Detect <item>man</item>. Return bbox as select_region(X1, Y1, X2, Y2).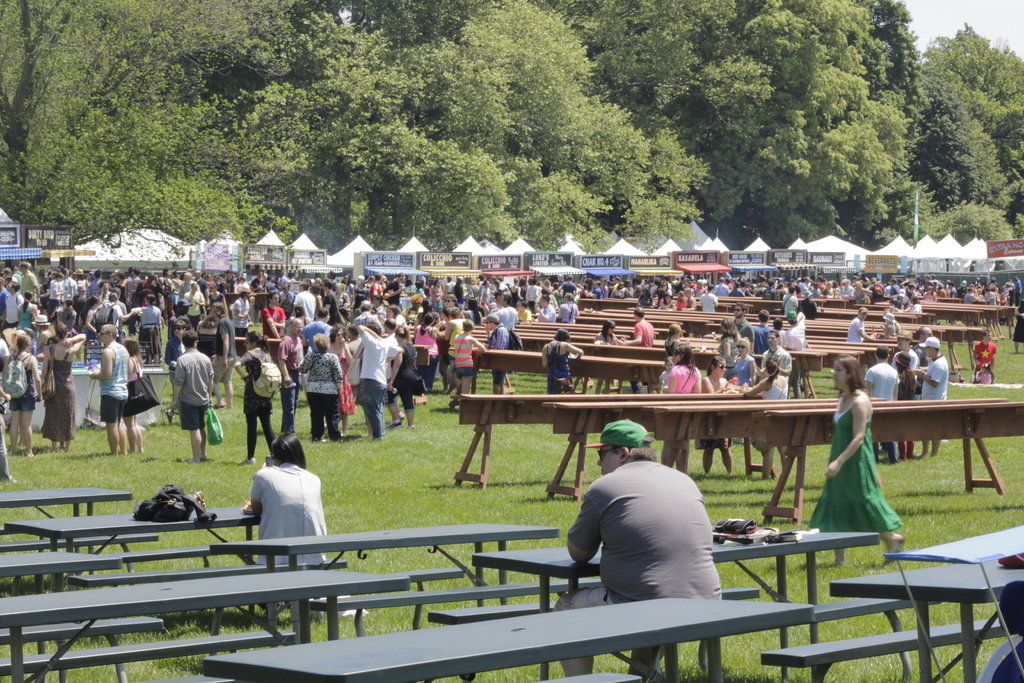
select_region(280, 280, 292, 314).
